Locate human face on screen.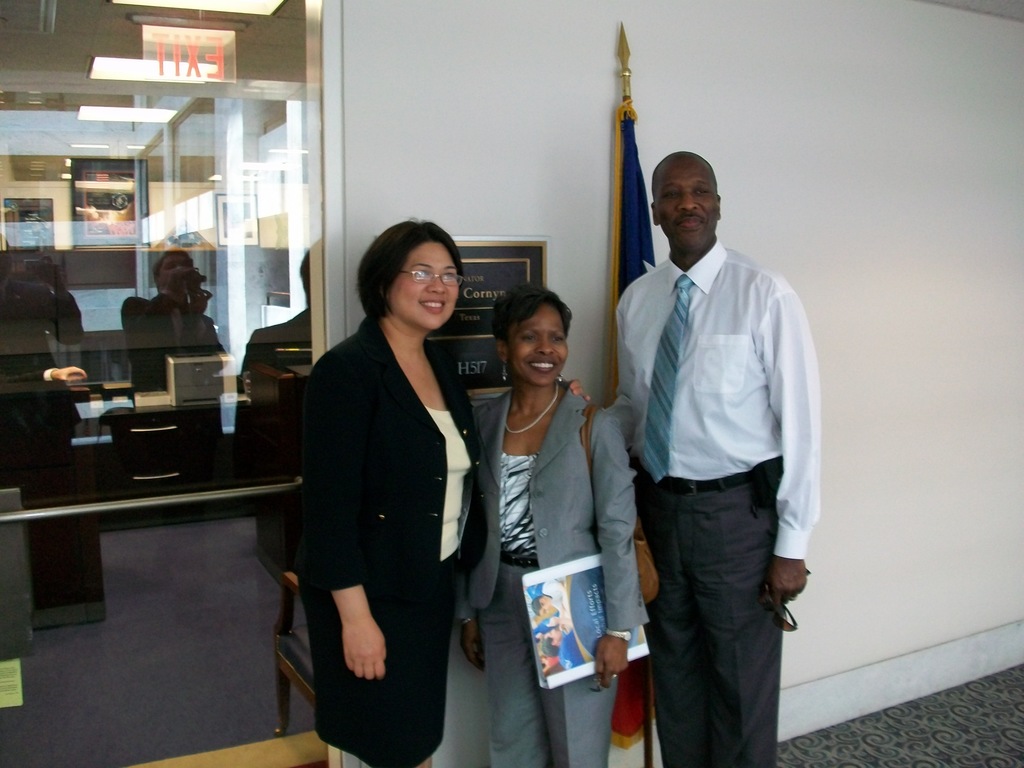
On screen at rect(509, 305, 572, 388).
